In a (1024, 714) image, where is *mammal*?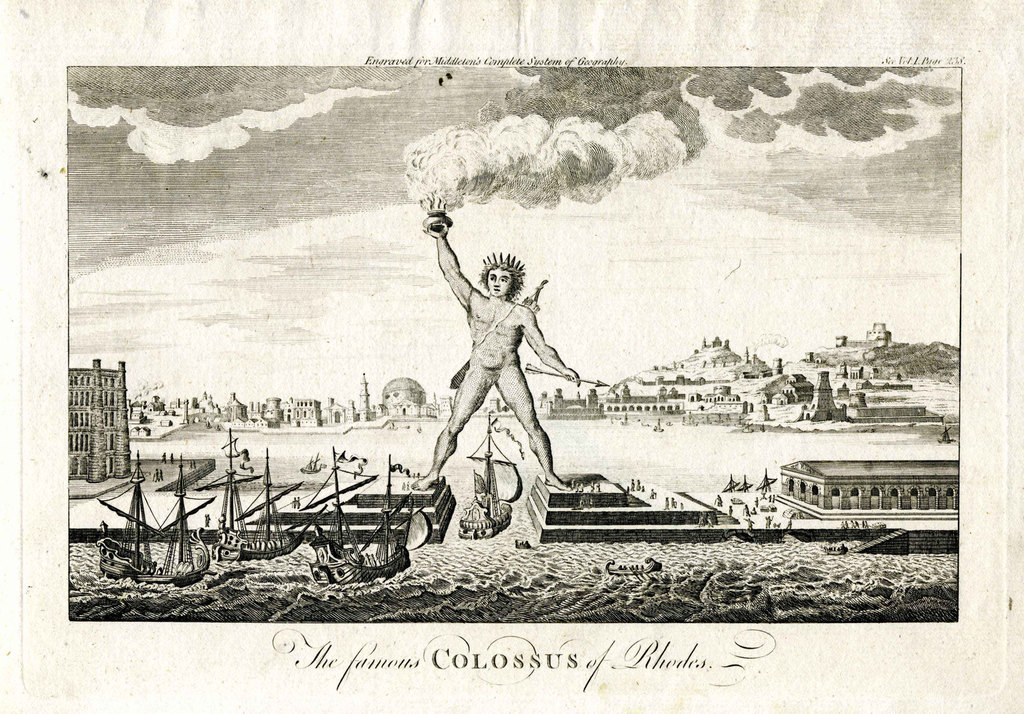
left=772, top=492, right=775, bottom=501.
